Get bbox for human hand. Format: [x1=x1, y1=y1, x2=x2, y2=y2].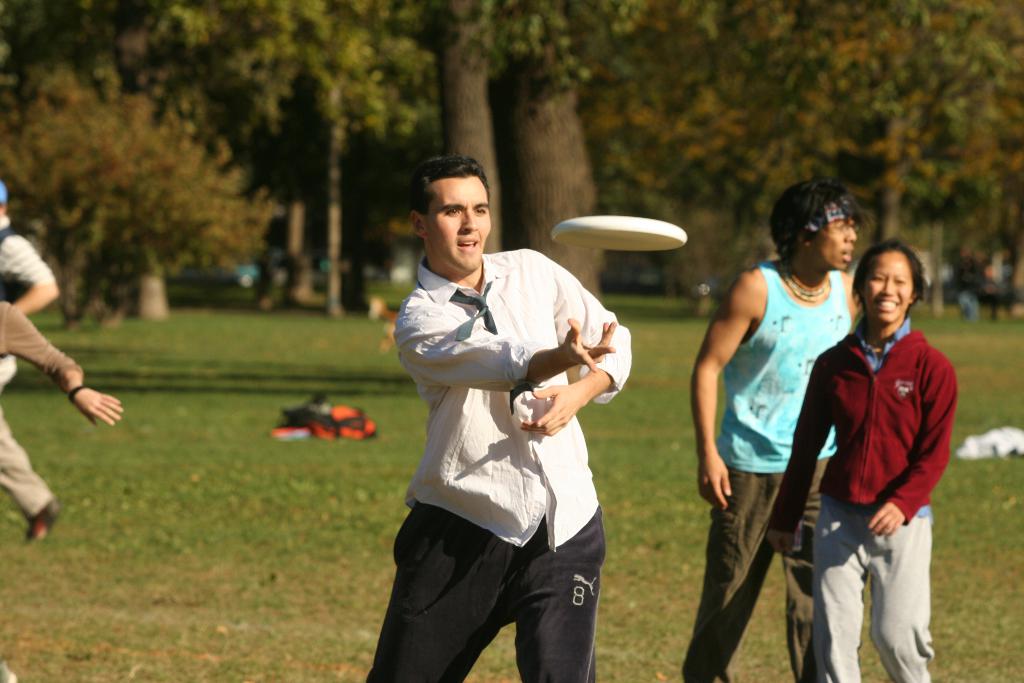
[x1=74, y1=386, x2=126, y2=431].
